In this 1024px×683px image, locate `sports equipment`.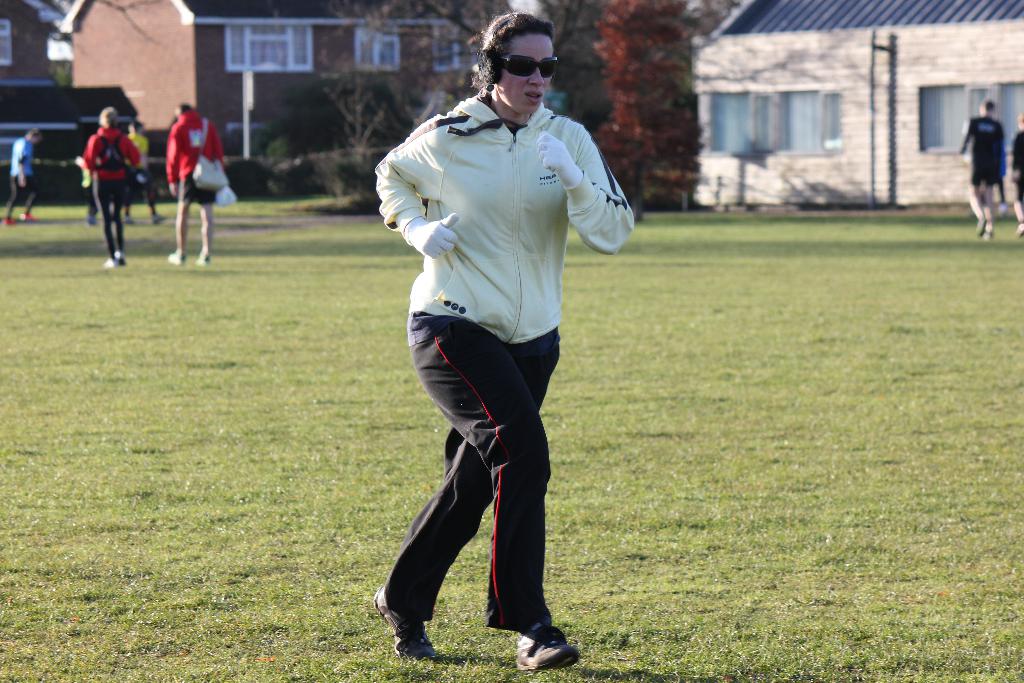
Bounding box: x1=124 y1=214 x2=138 y2=229.
